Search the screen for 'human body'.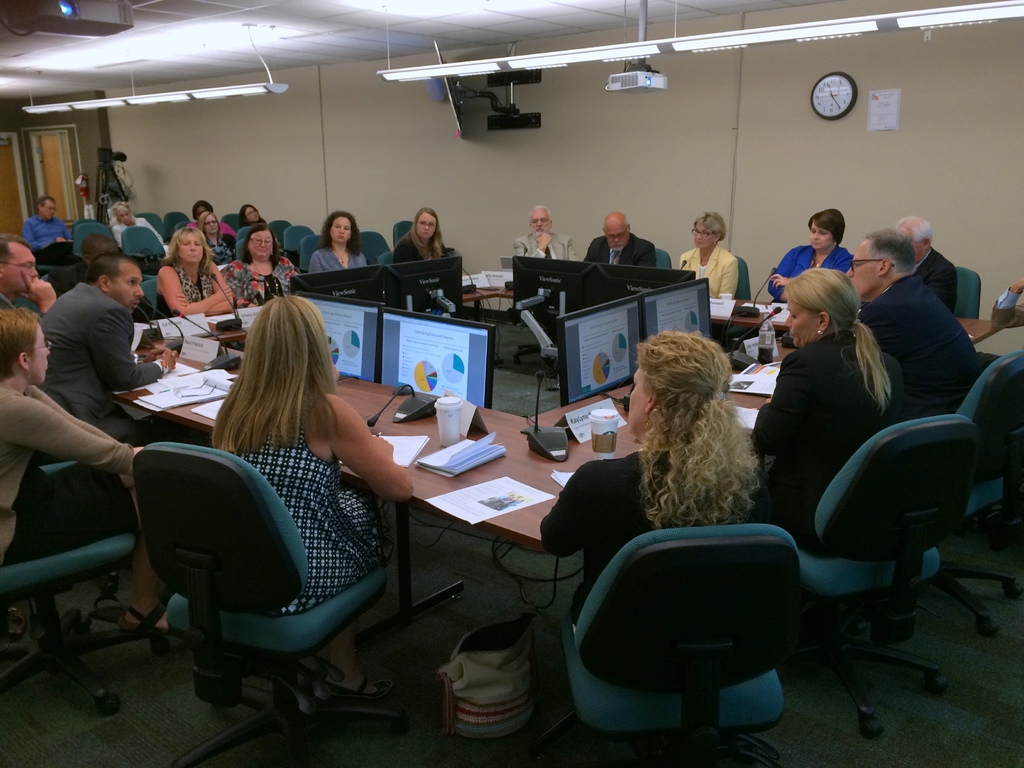
Found at bbox(22, 188, 77, 280).
